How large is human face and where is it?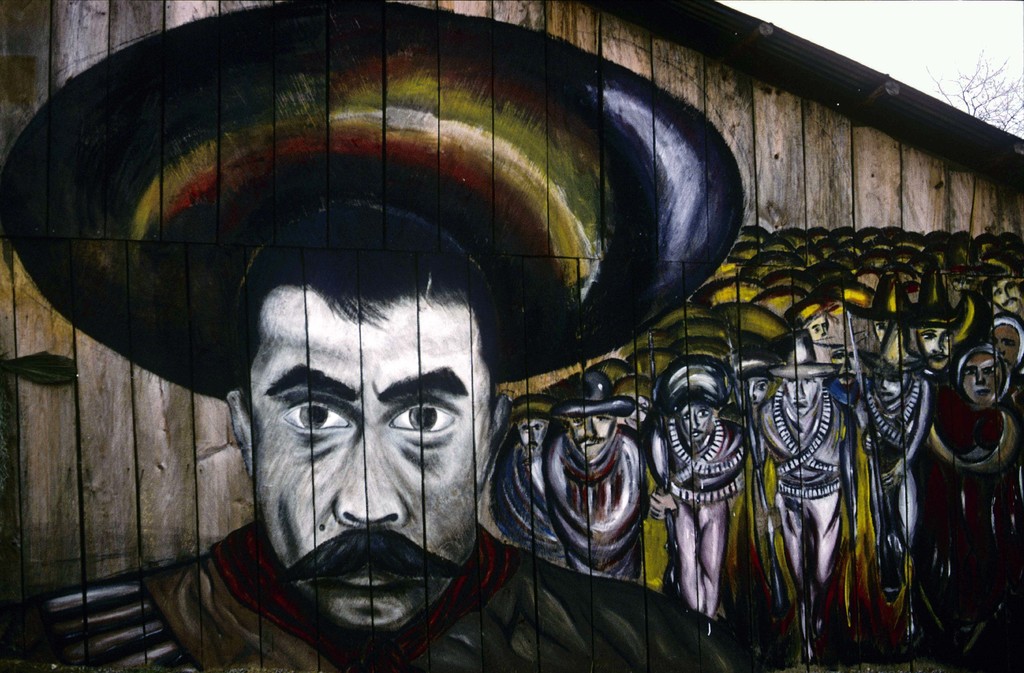
Bounding box: x1=961, y1=349, x2=1004, y2=404.
